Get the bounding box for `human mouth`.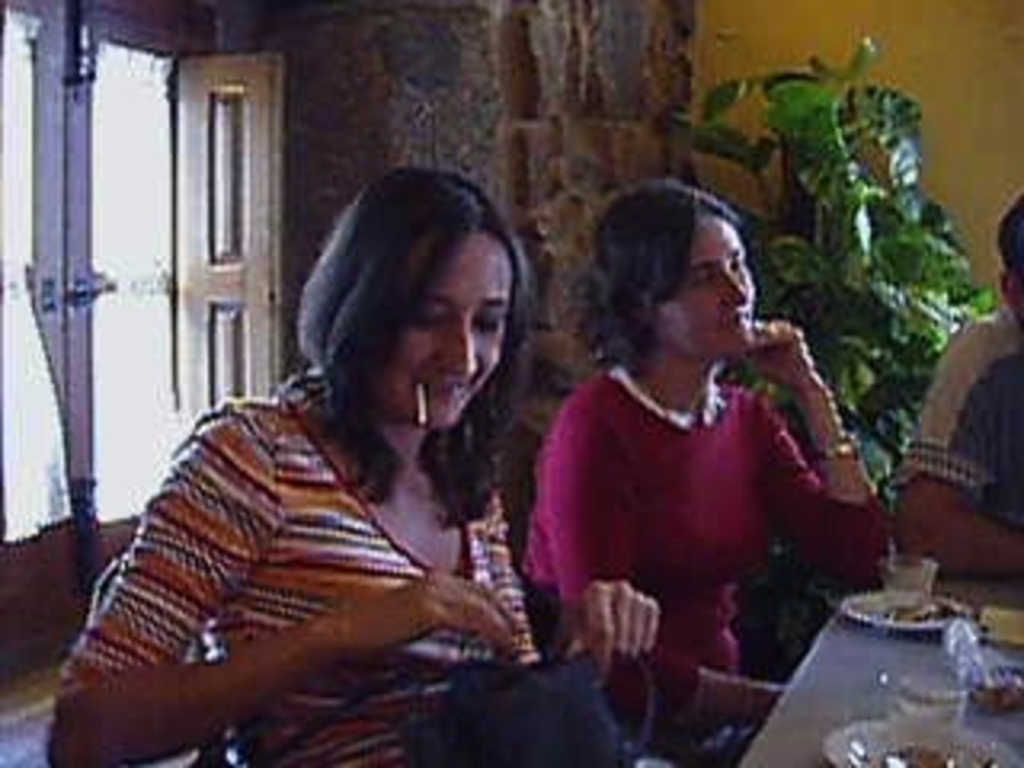
crop(726, 304, 758, 330).
